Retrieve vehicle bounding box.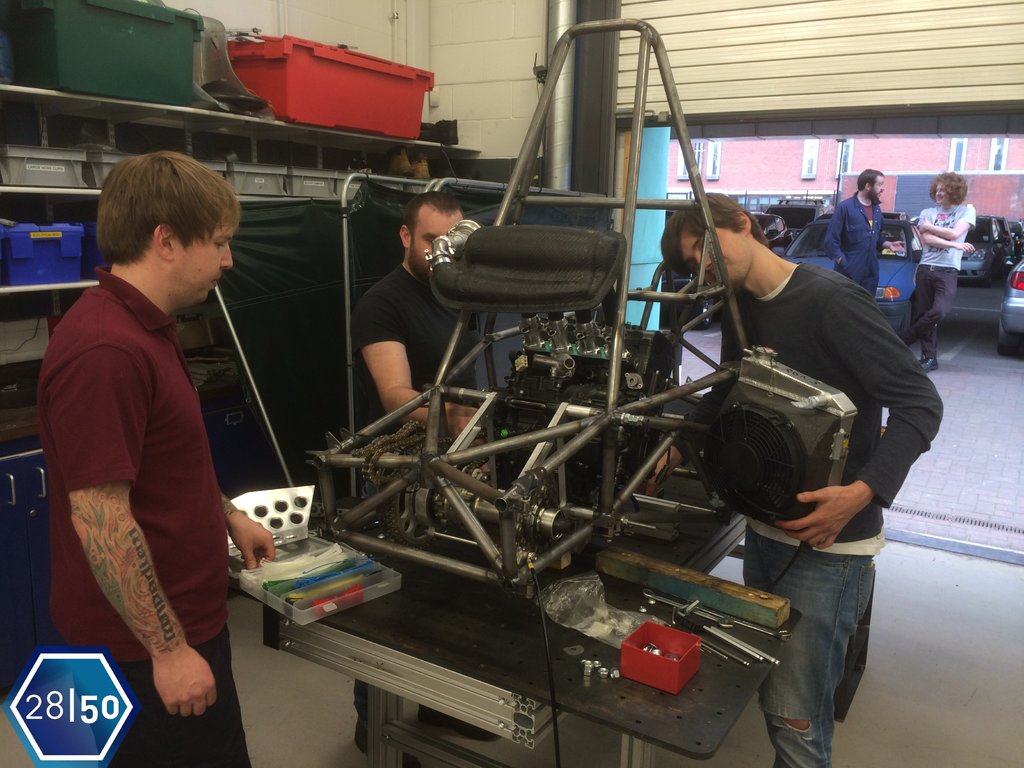
Bounding box: (673,198,833,321).
